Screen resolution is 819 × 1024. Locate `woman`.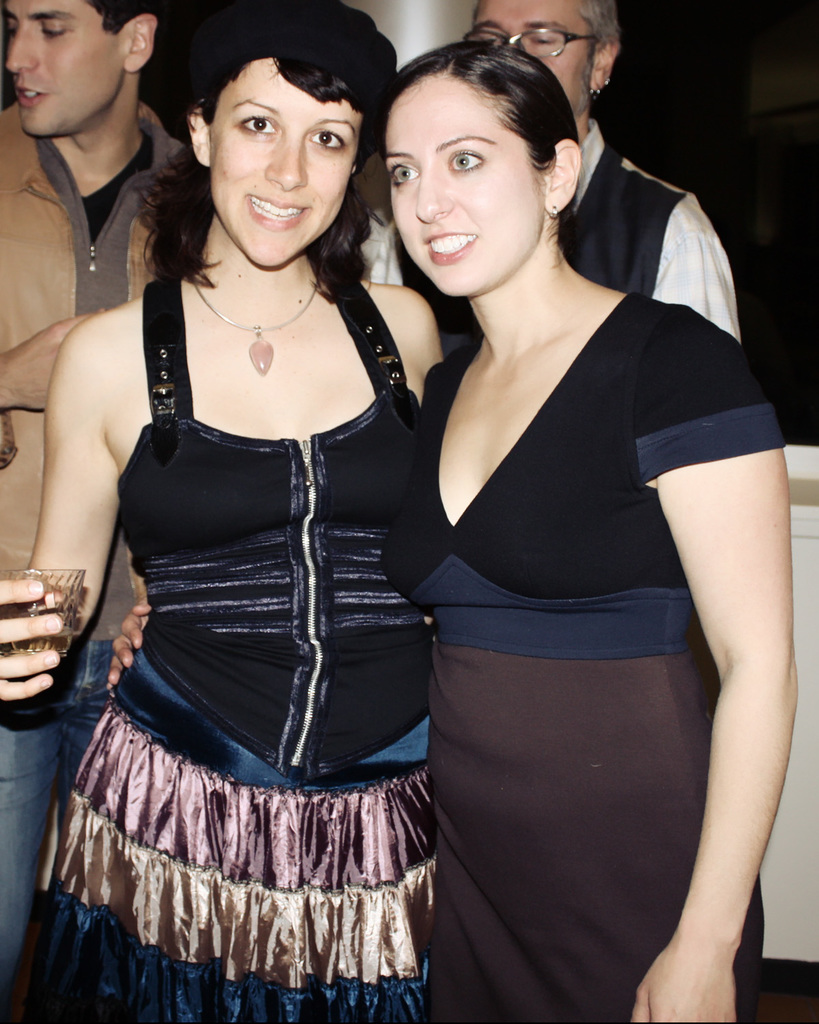
bbox=[377, 39, 784, 1021].
